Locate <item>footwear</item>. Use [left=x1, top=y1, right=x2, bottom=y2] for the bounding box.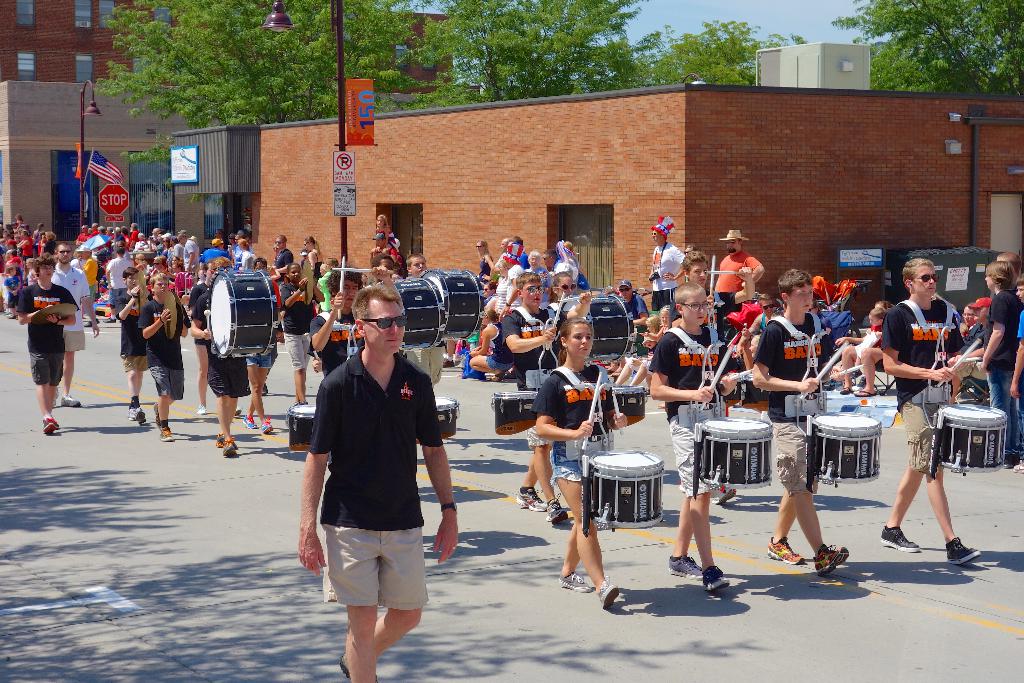
[left=841, top=388, right=852, bottom=394].
